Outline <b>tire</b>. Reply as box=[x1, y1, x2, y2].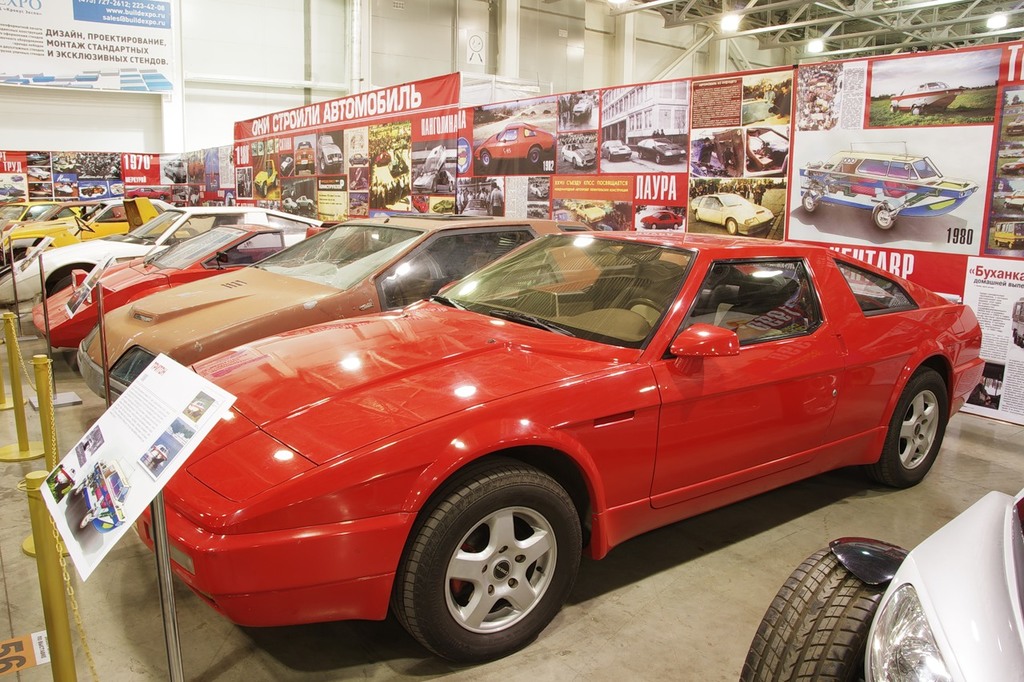
box=[567, 159, 575, 164].
